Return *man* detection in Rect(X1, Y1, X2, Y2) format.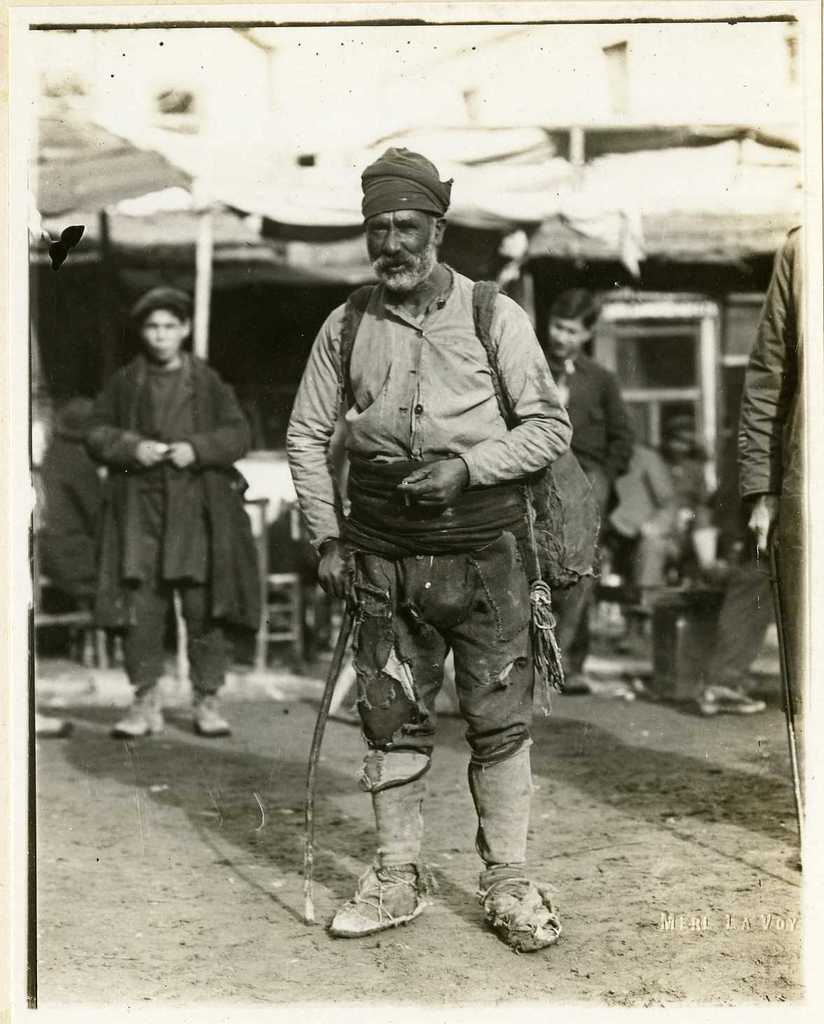
Rect(267, 140, 575, 962).
